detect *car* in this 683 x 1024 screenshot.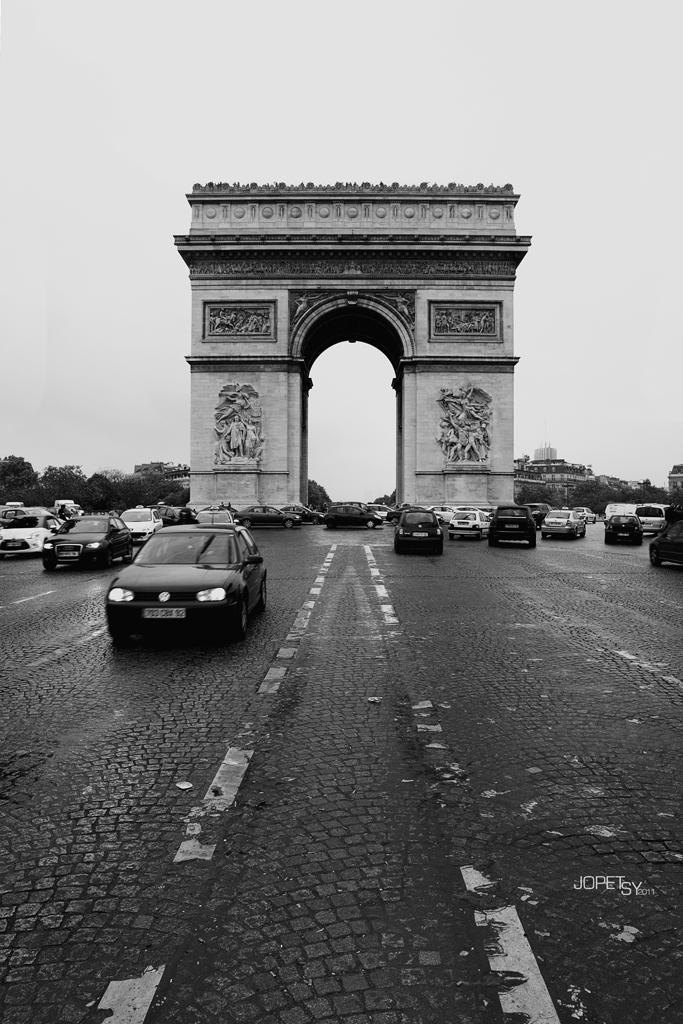
Detection: <box>473,503,541,549</box>.
